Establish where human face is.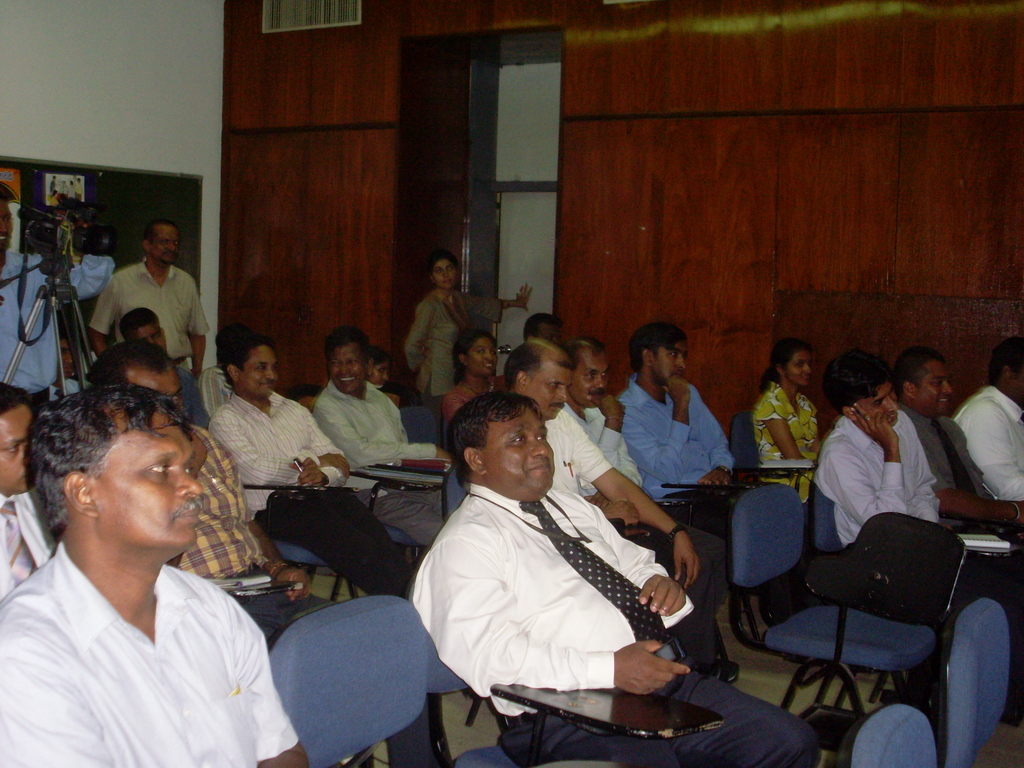
Established at 532, 321, 564, 346.
